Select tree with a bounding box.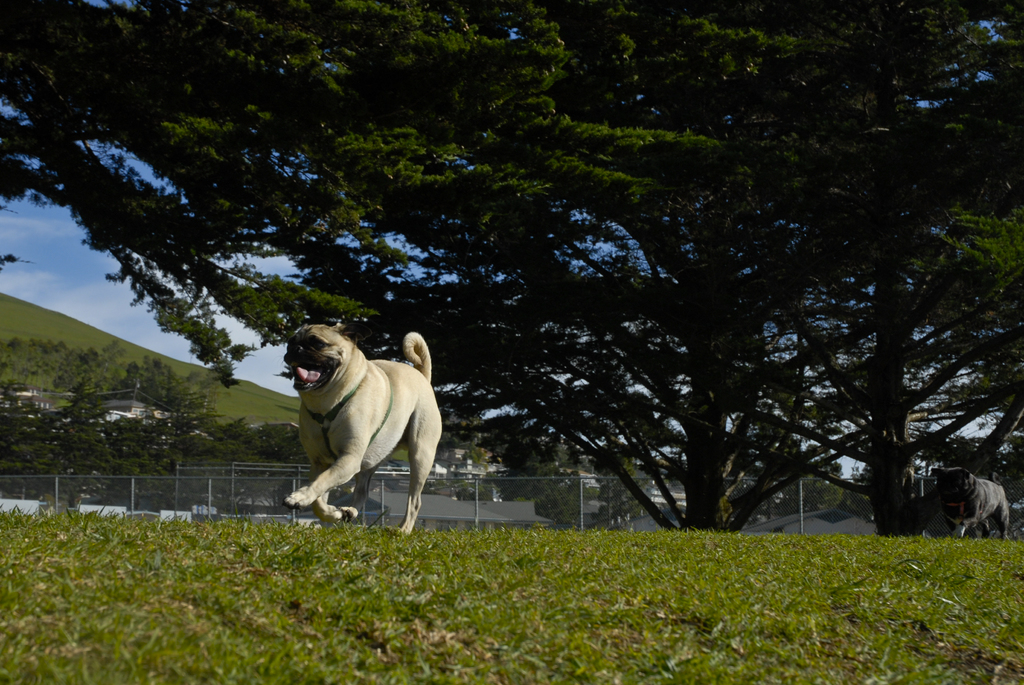
select_region(0, 0, 1023, 529).
